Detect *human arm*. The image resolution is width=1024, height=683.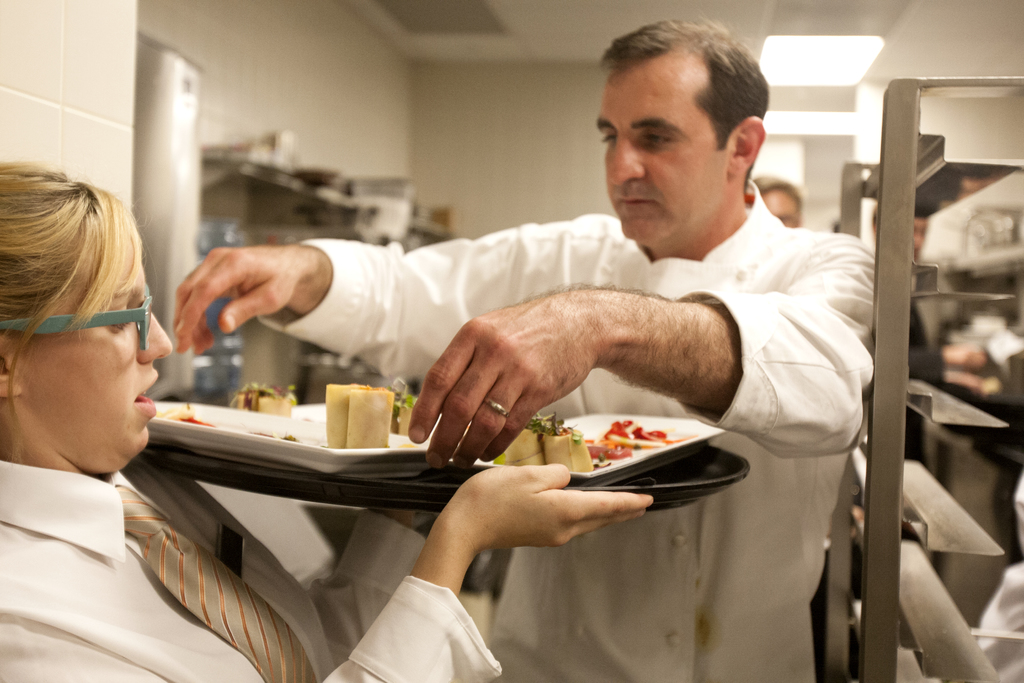
176 227 561 374.
